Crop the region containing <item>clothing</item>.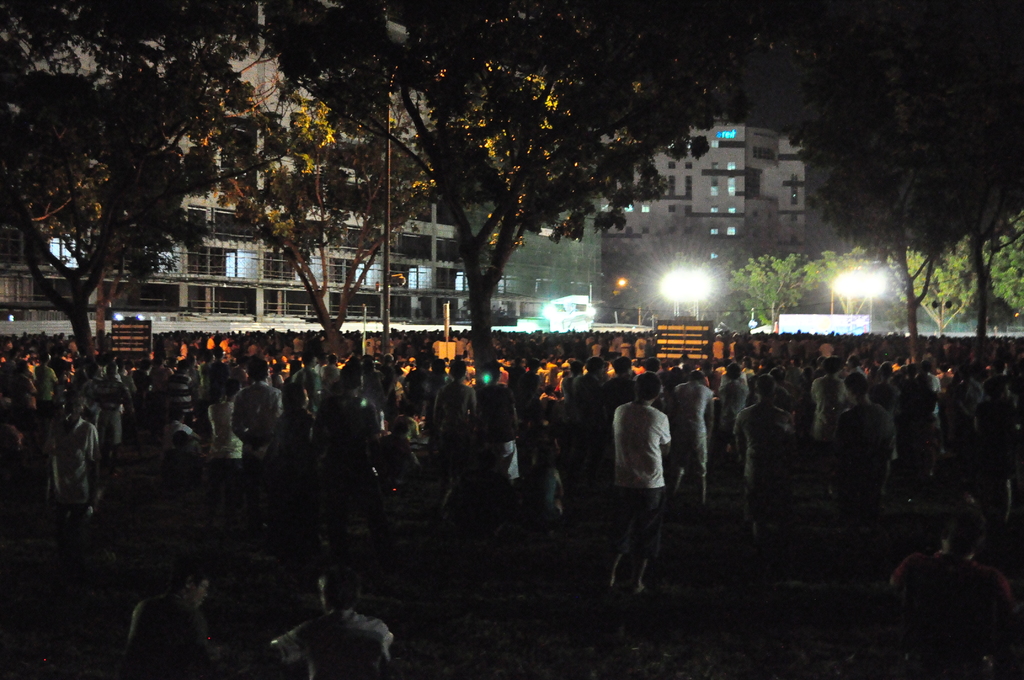
Crop region: x1=228 y1=380 x2=287 y2=471.
